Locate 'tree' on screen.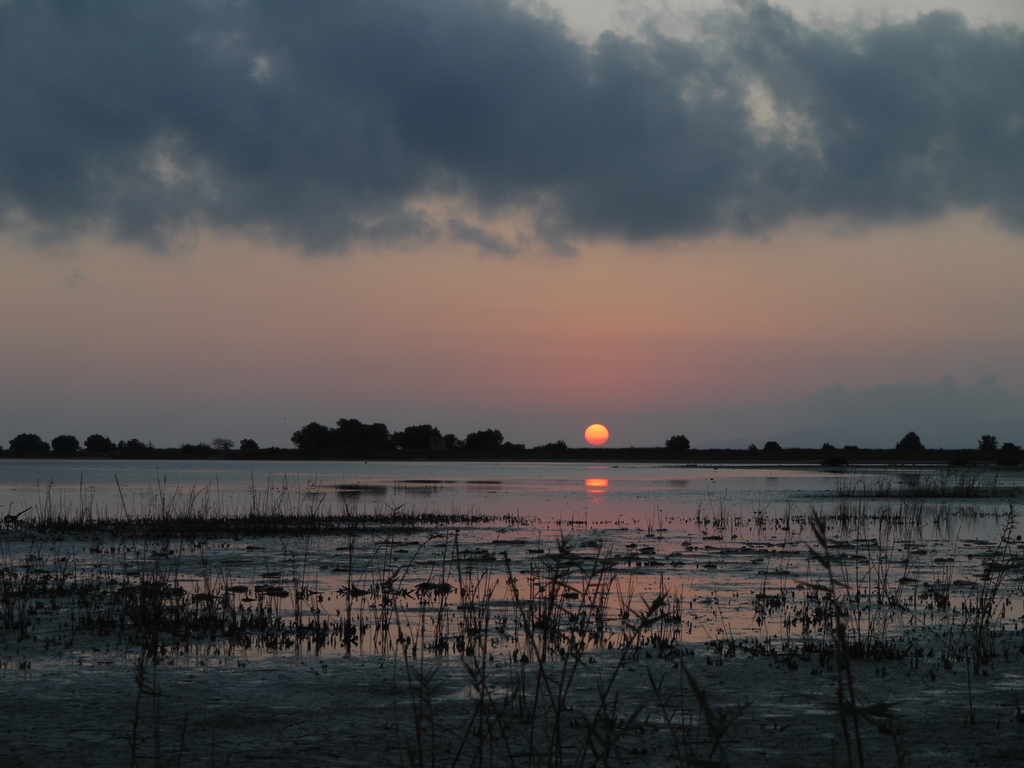
On screen at (213, 435, 238, 452).
